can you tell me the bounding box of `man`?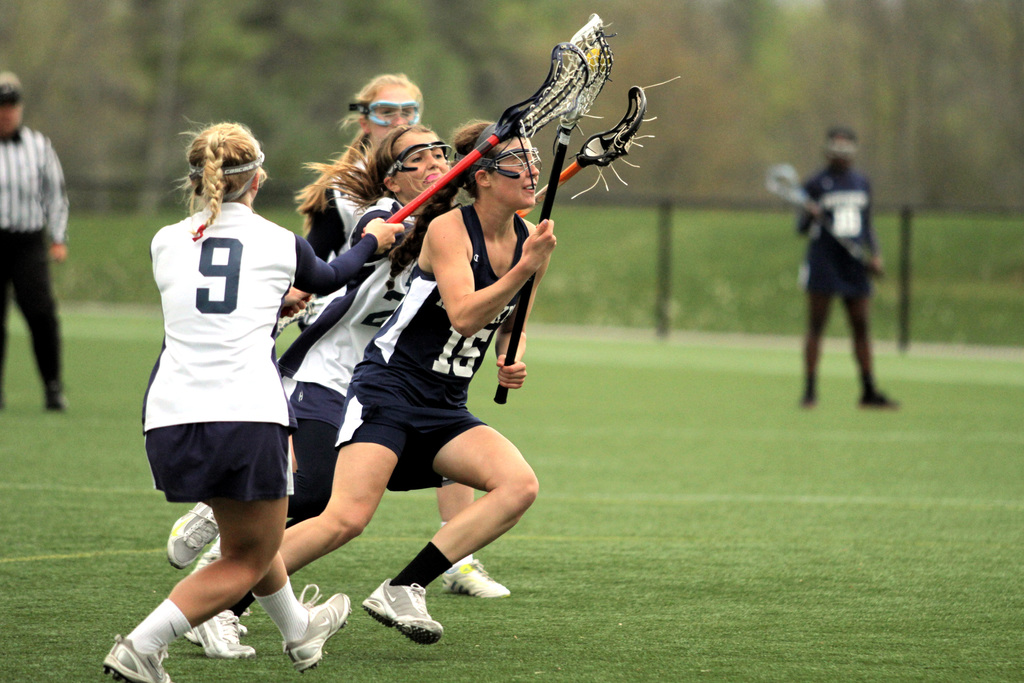
bbox=(797, 120, 901, 409).
